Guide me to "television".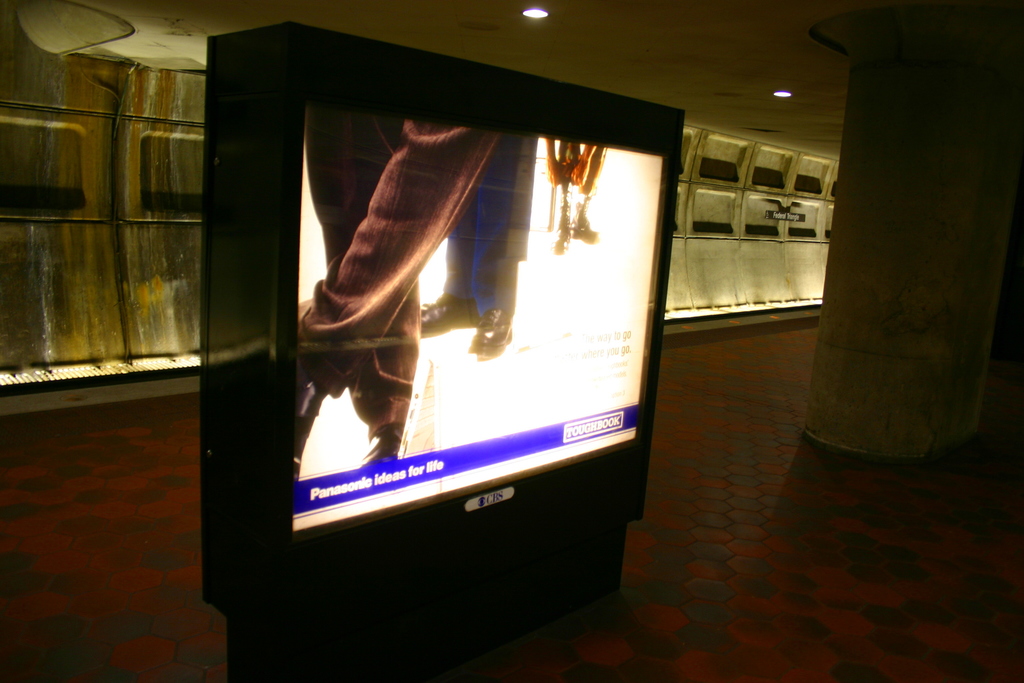
Guidance: 203/13/682/682.
